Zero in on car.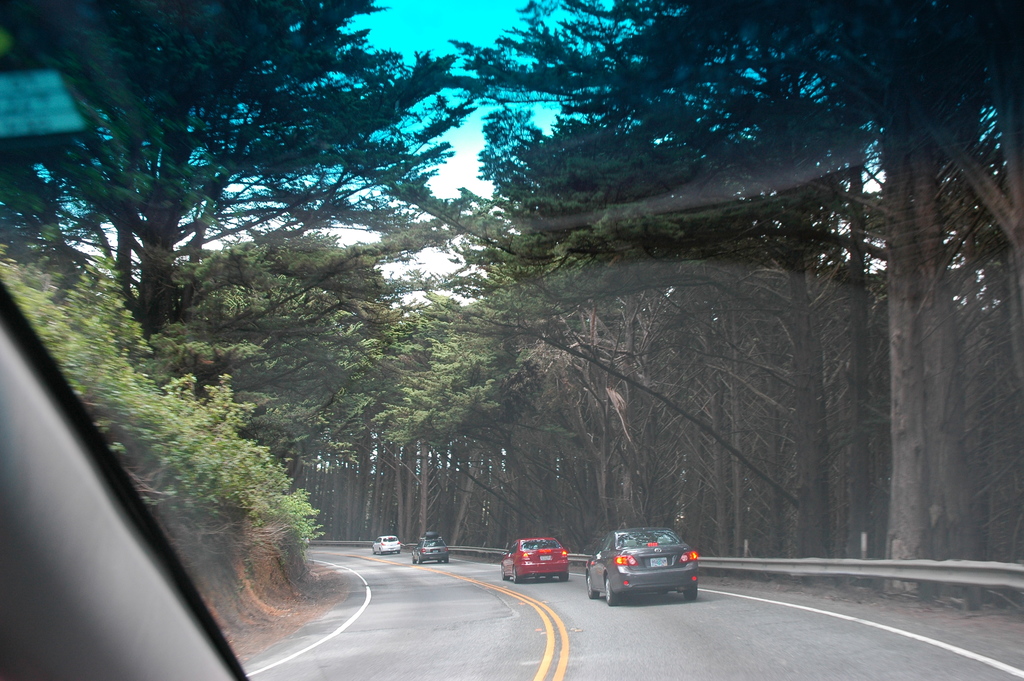
Zeroed in: l=0, t=0, r=1023, b=680.
